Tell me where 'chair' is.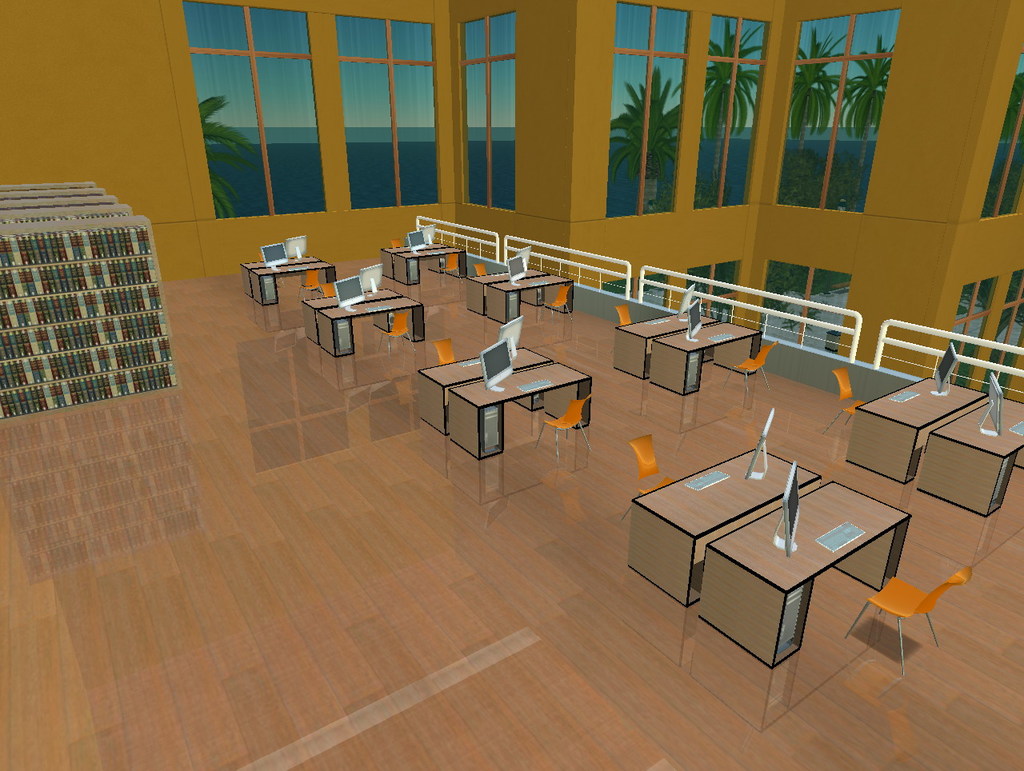
'chair' is at locate(622, 432, 678, 521).
